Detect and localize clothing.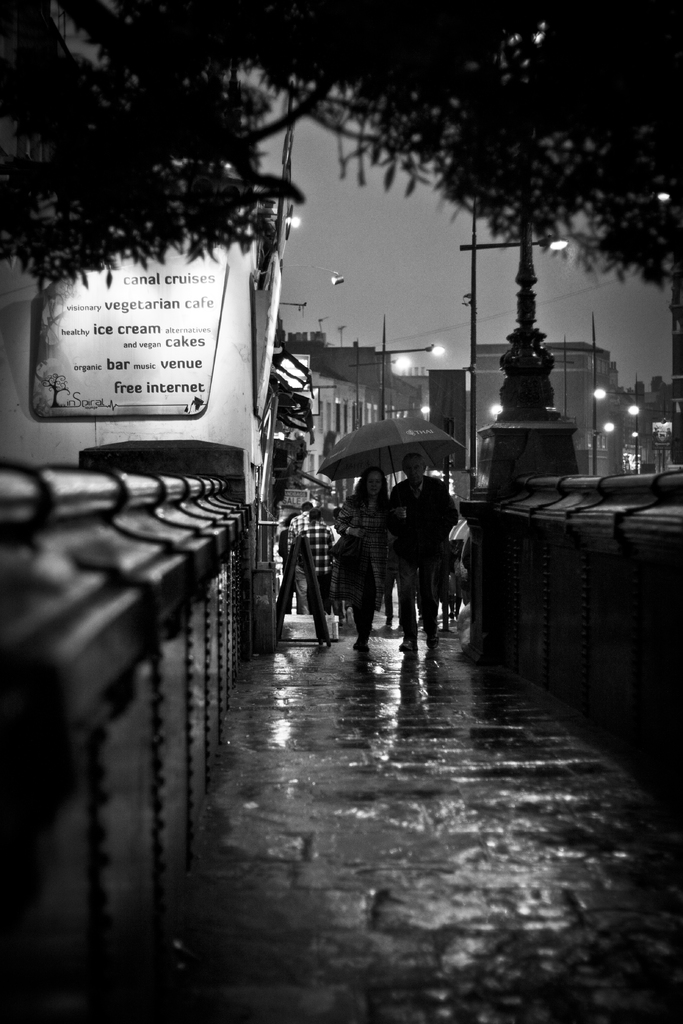
Localized at l=299, t=513, r=334, b=576.
